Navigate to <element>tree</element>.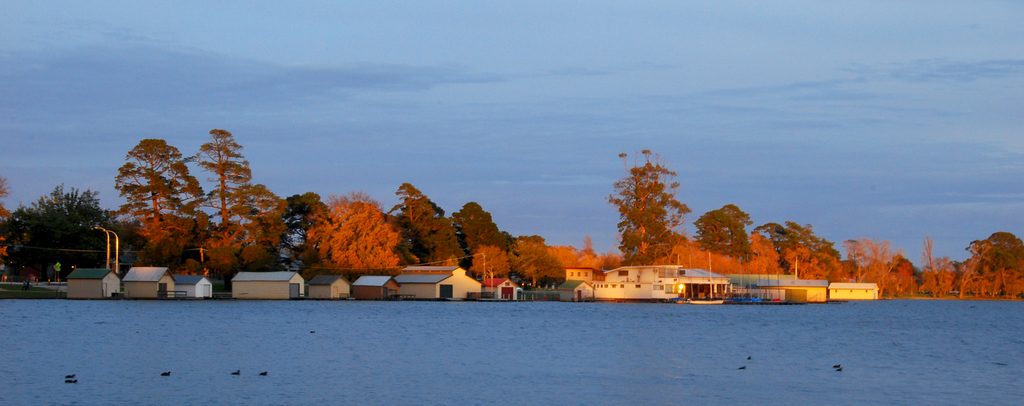
Navigation target: 922/236/953/299.
